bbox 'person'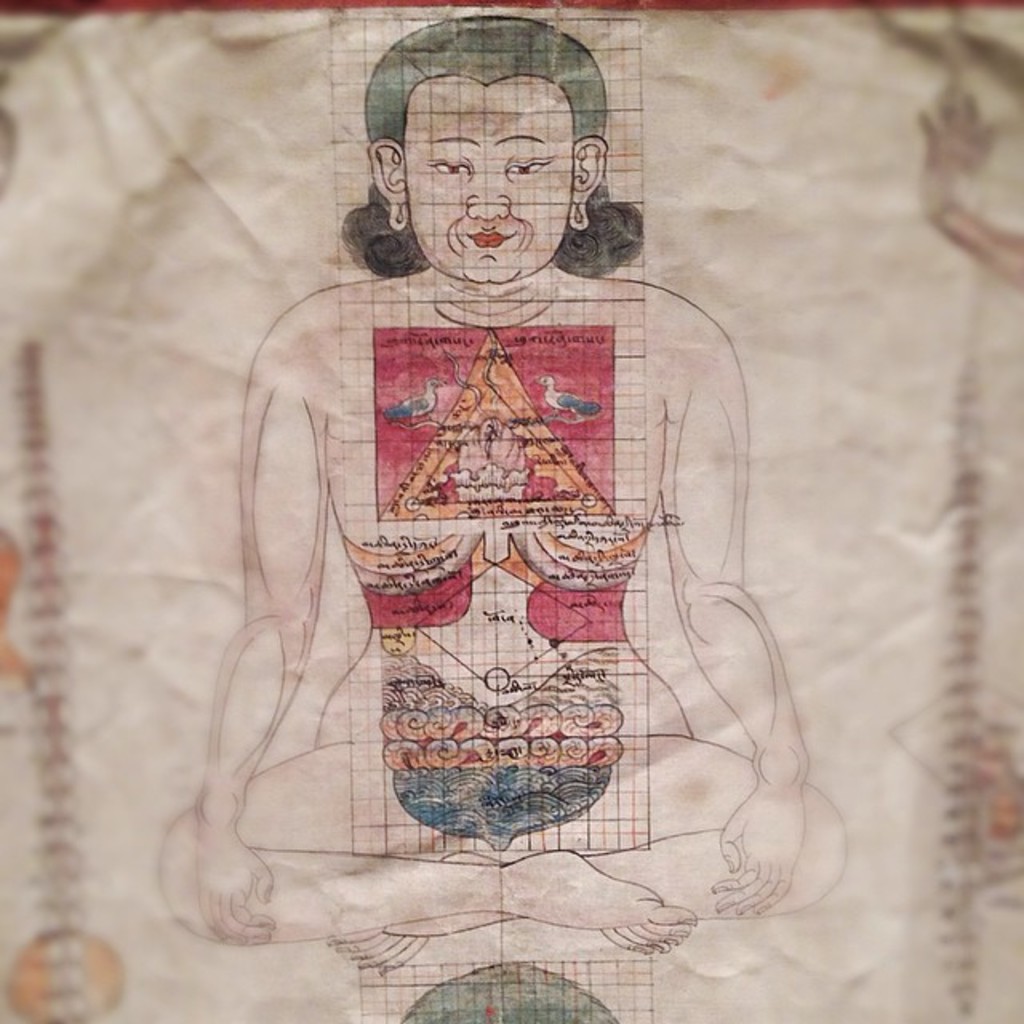
detection(158, 16, 850, 960)
